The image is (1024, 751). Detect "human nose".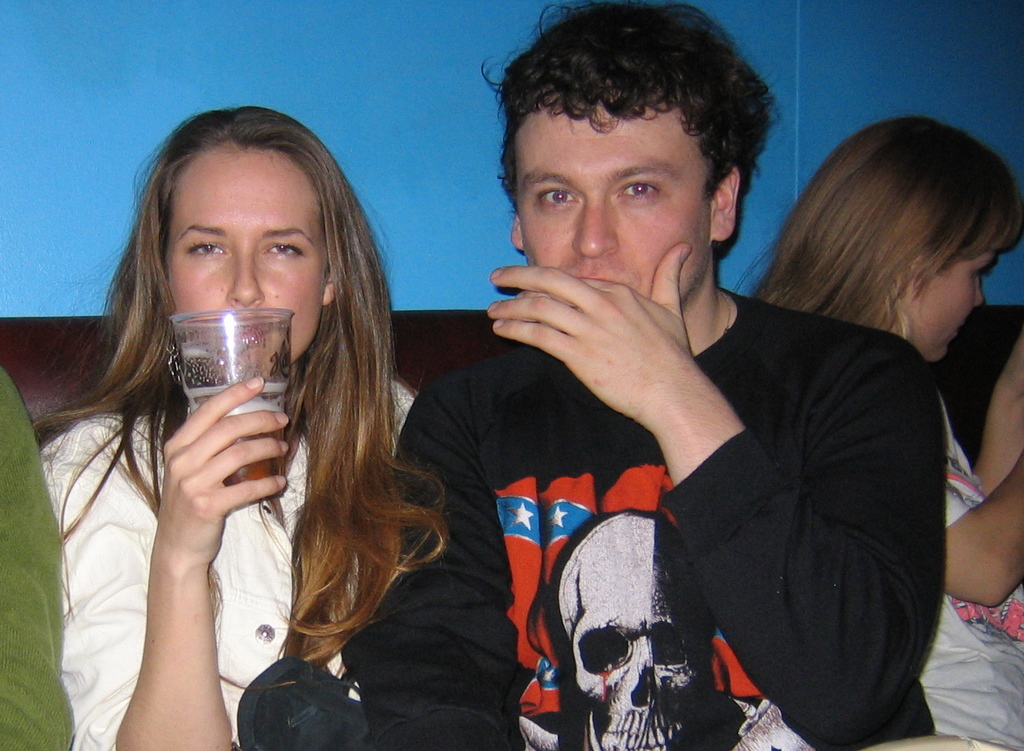
Detection: select_region(572, 194, 620, 258).
